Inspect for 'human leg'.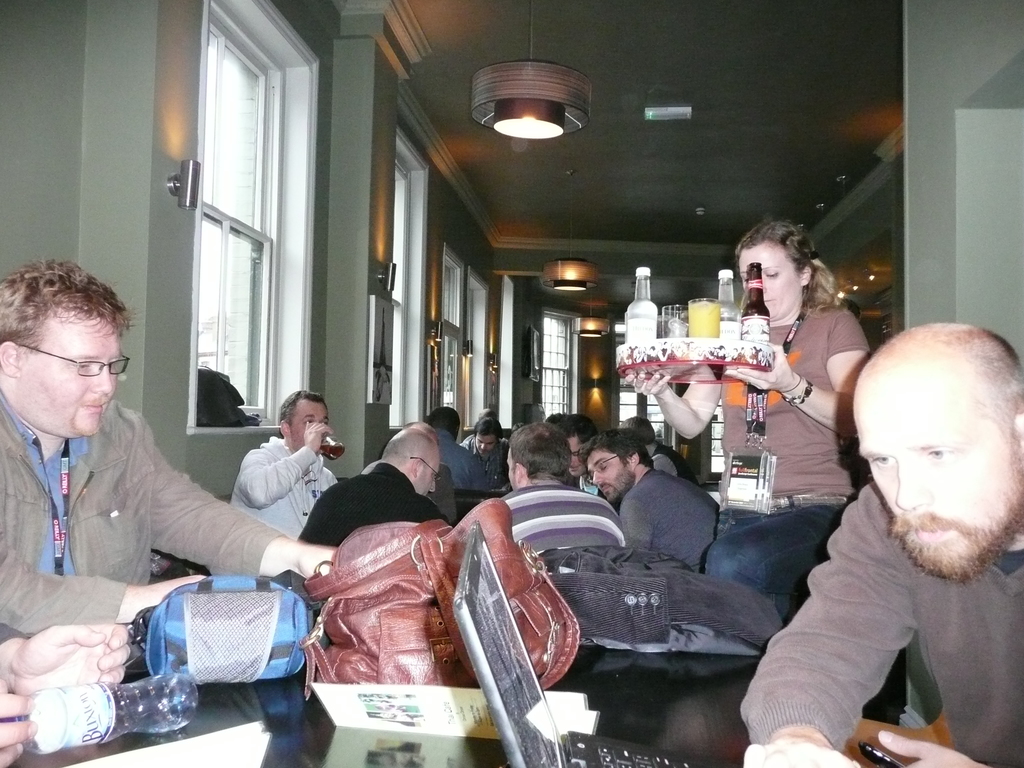
Inspection: box(701, 501, 831, 602).
